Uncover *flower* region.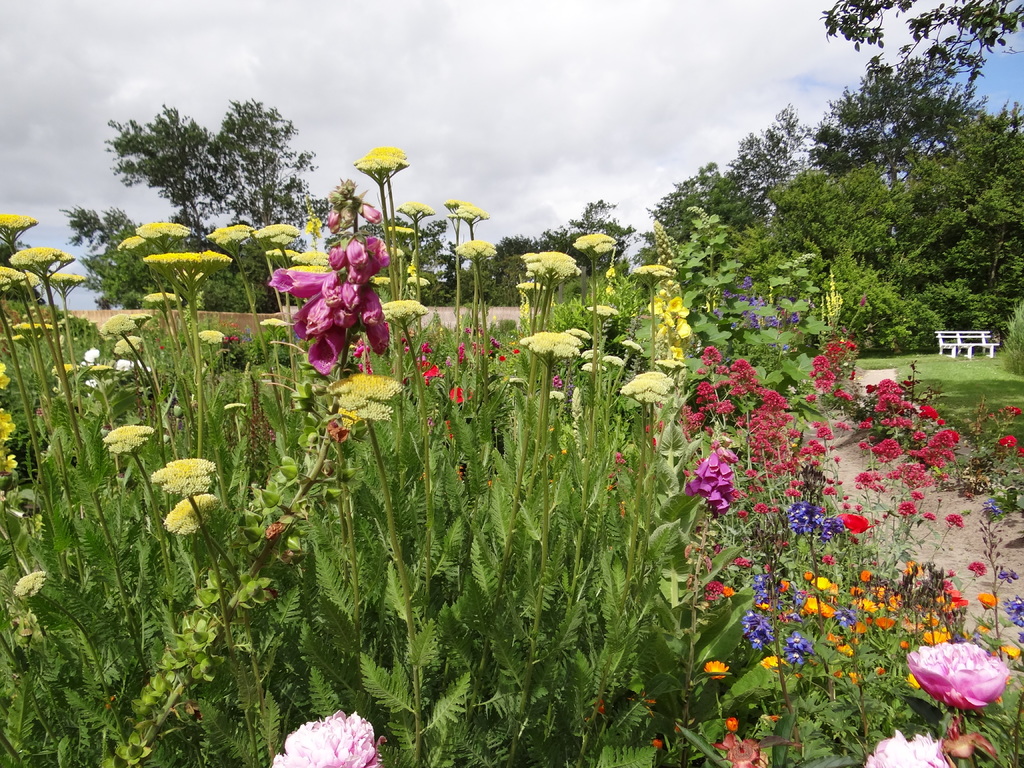
Uncovered: (977, 593, 1002, 611).
